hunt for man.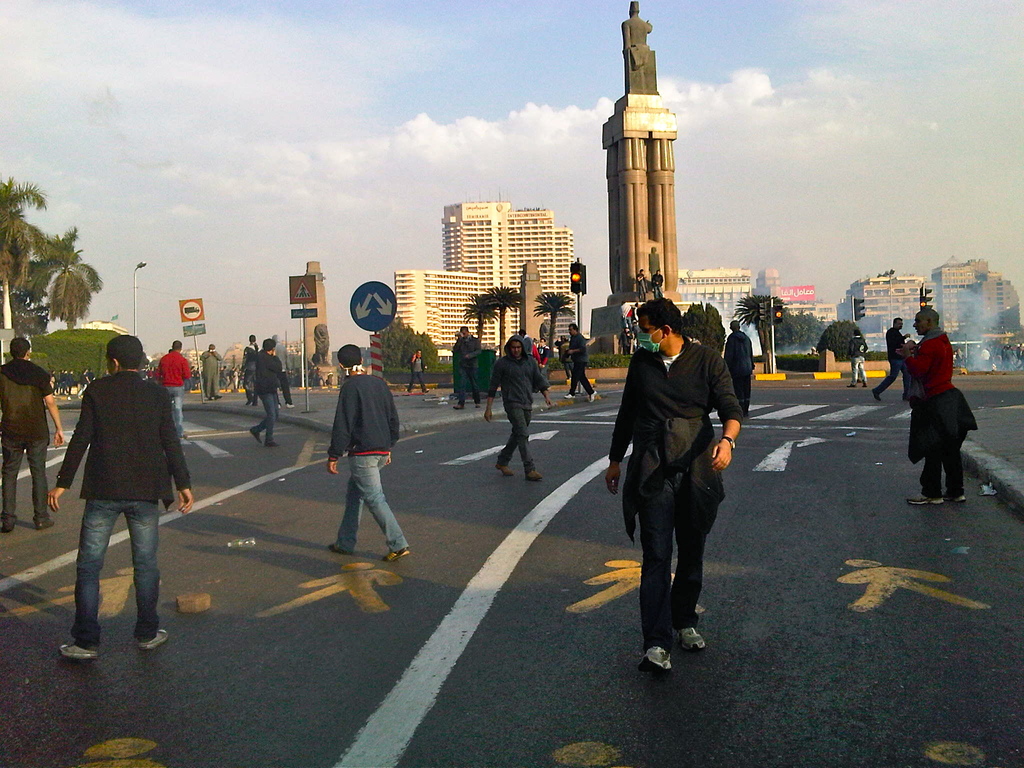
Hunted down at box=[632, 302, 640, 324].
